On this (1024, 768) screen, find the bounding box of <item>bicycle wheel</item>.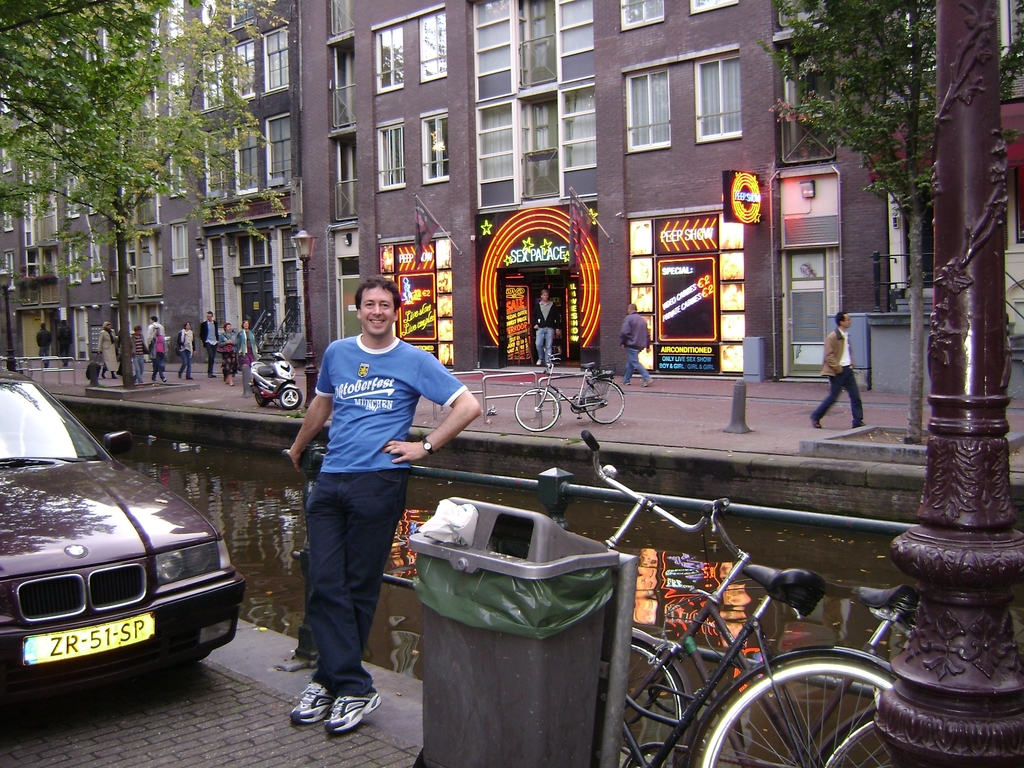
Bounding box: 514, 388, 562, 433.
